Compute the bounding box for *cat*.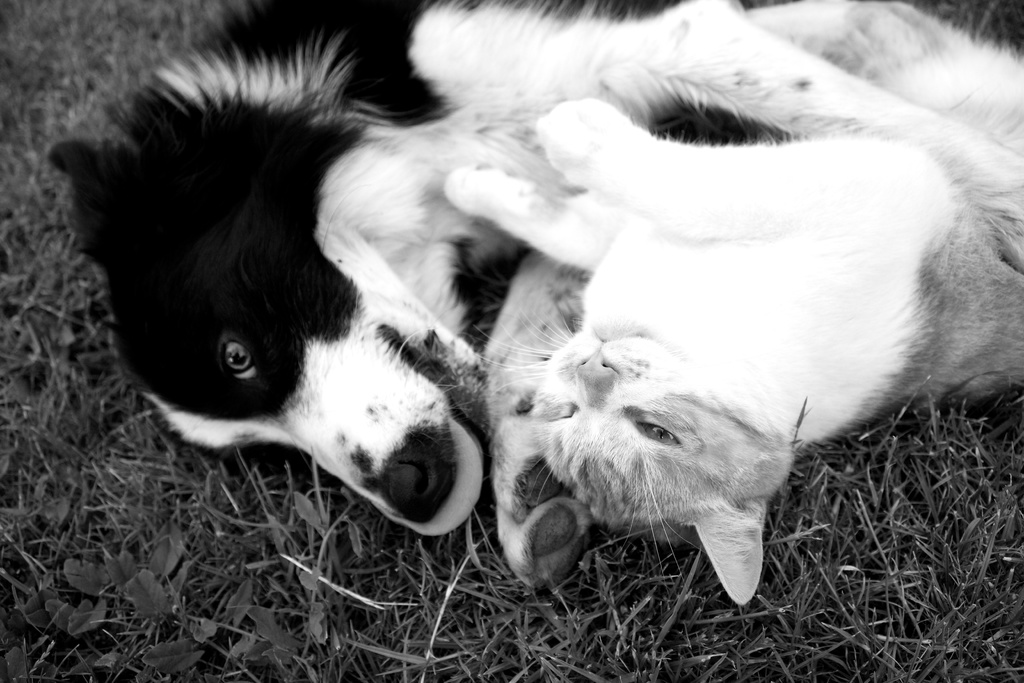
select_region(445, 0, 1023, 605).
